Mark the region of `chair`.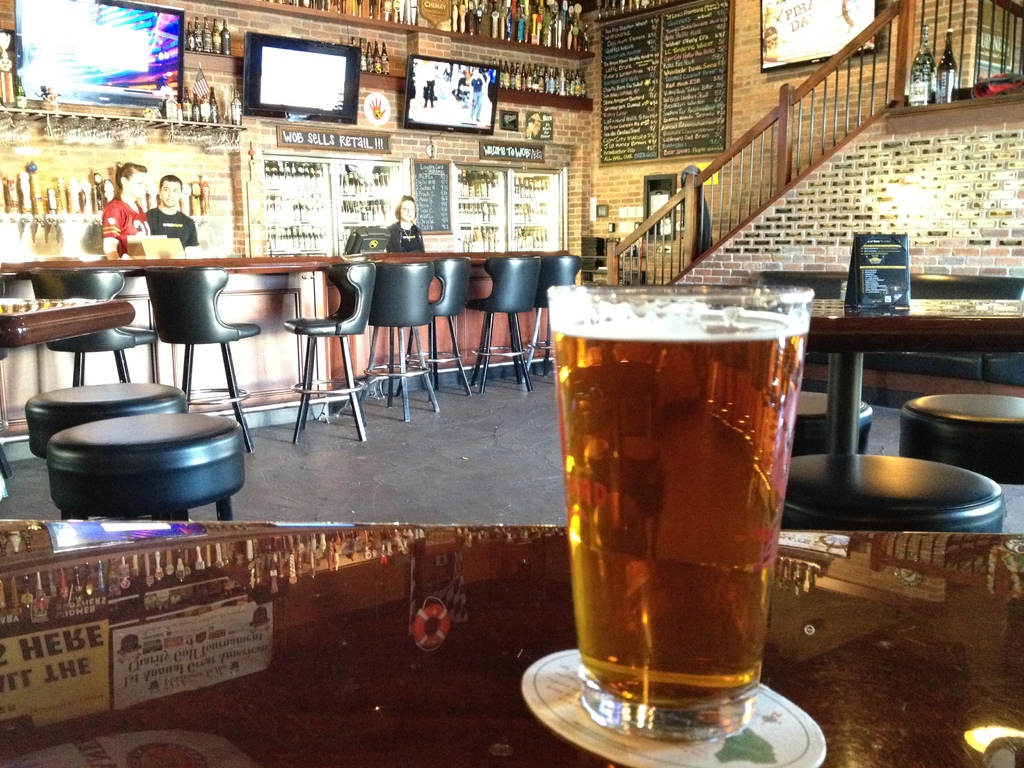
Region: region(518, 255, 584, 382).
